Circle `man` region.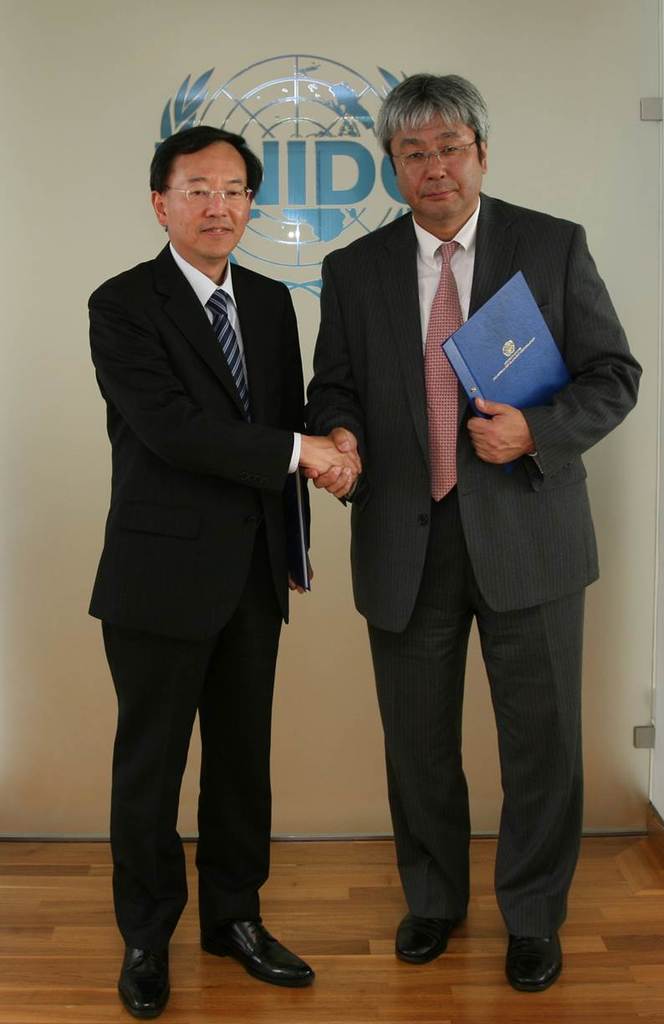
Region: box=[88, 124, 363, 1019].
